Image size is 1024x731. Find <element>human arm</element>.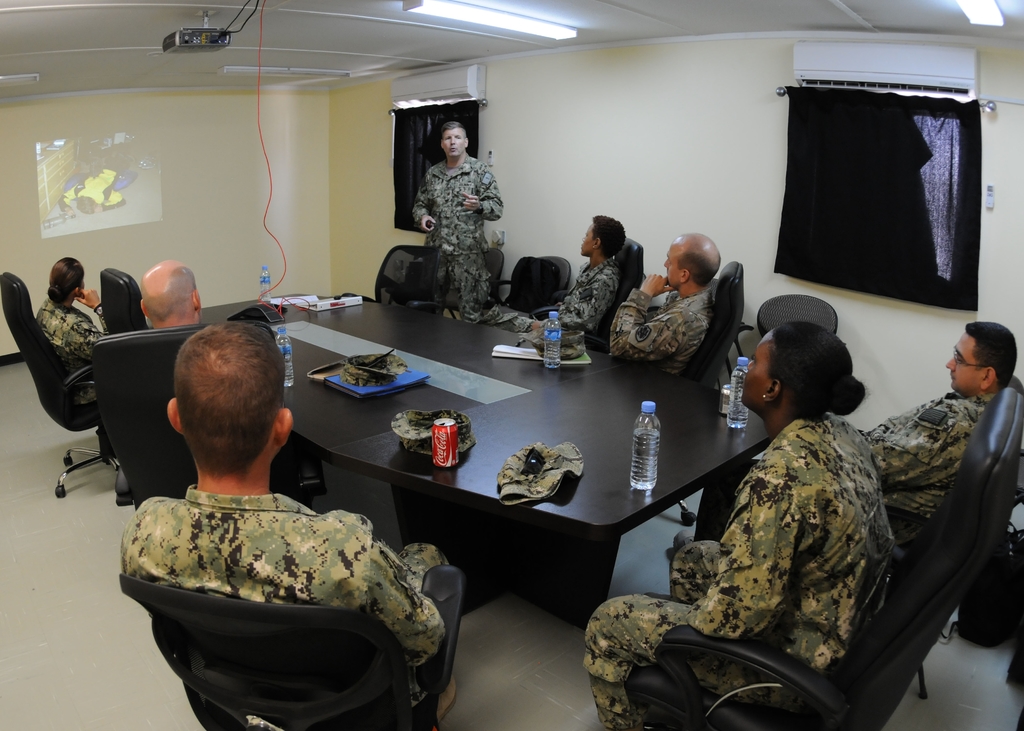
<bbox>867, 424, 965, 491</bbox>.
